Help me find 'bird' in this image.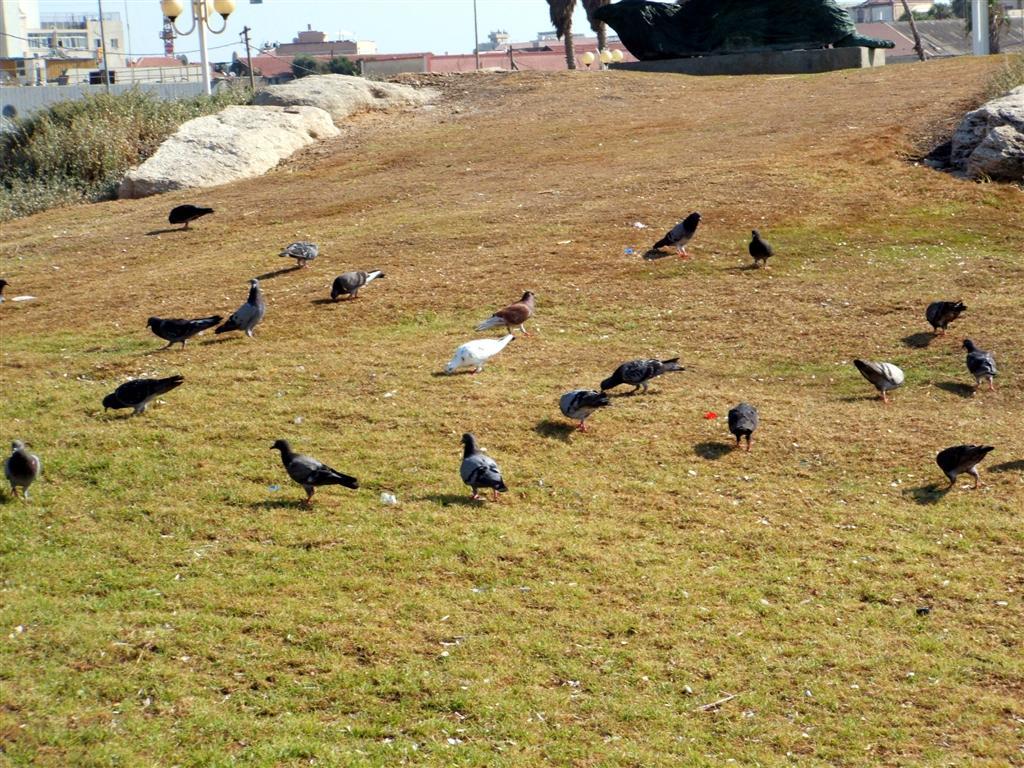
Found it: x1=935, y1=441, x2=991, y2=490.
